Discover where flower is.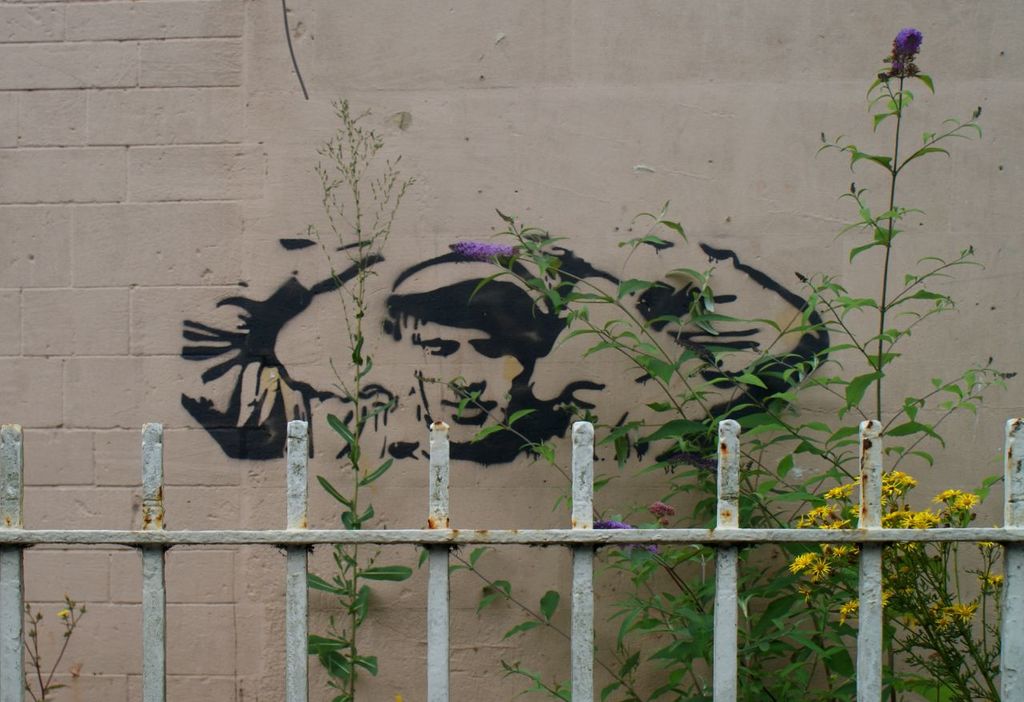
Discovered at [x1=590, y1=525, x2=666, y2=552].
